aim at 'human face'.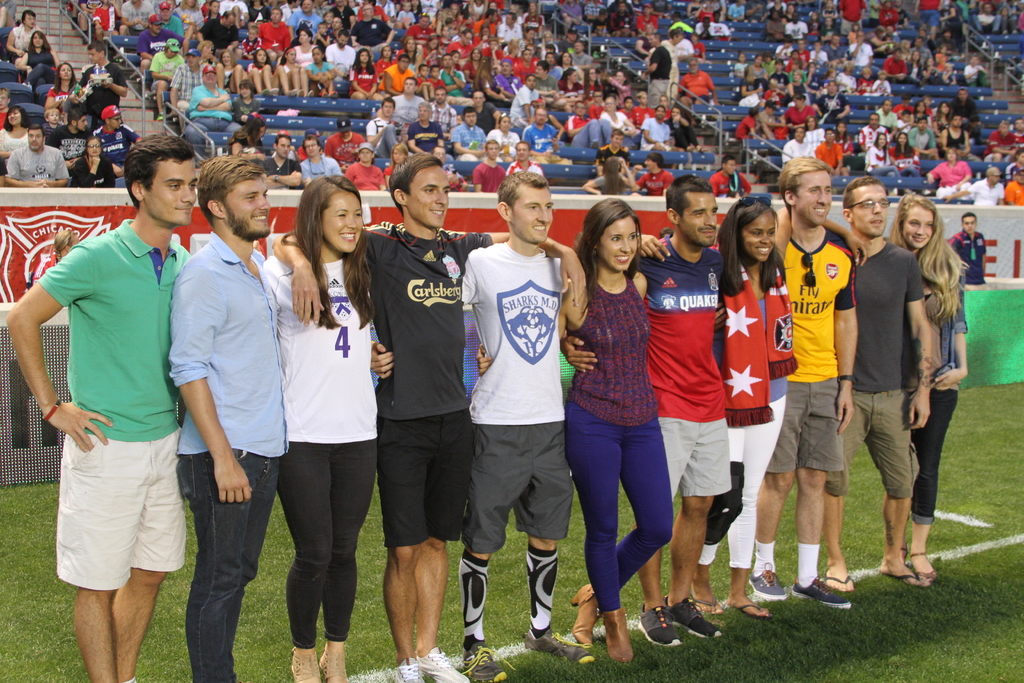
Aimed at region(227, 177, 273, 235).
